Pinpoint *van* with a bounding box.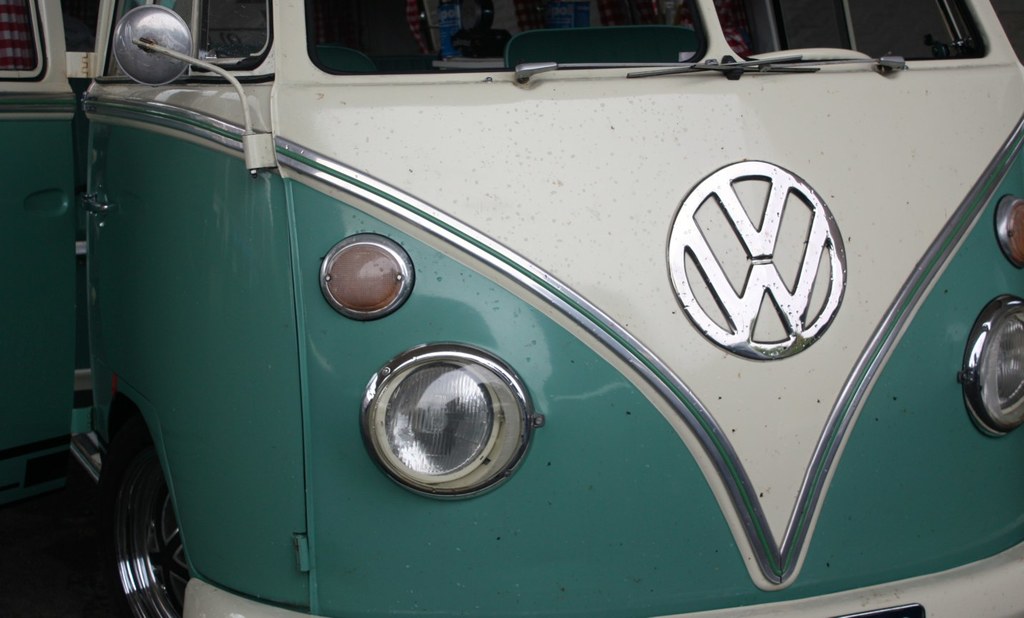
detection(0, 0, 1023, 617).
